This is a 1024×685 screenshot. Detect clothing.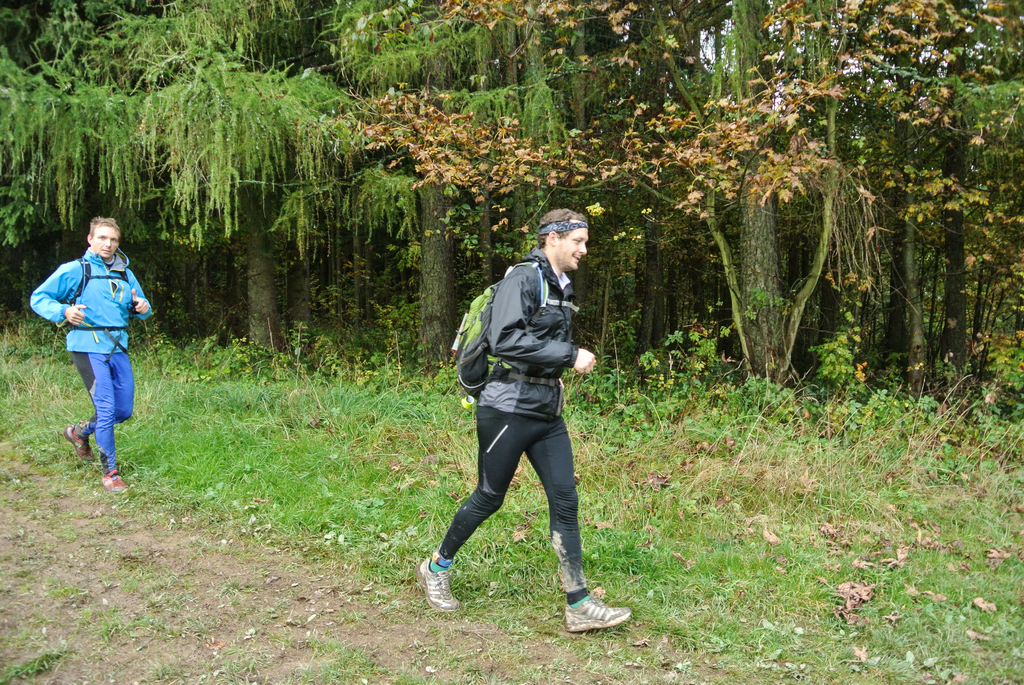
select_region(438, 248, 587, 594).
